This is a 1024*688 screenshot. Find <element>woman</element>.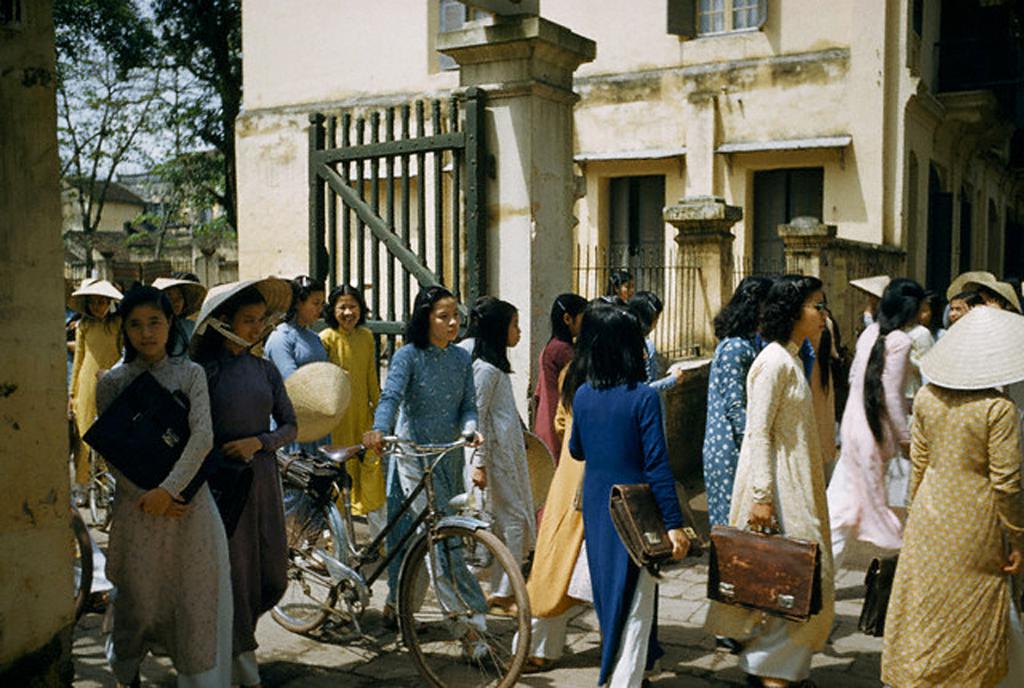
Bounding box: {"x1": 825, "y1": 268, "x2": 921, "y2": 590}.
